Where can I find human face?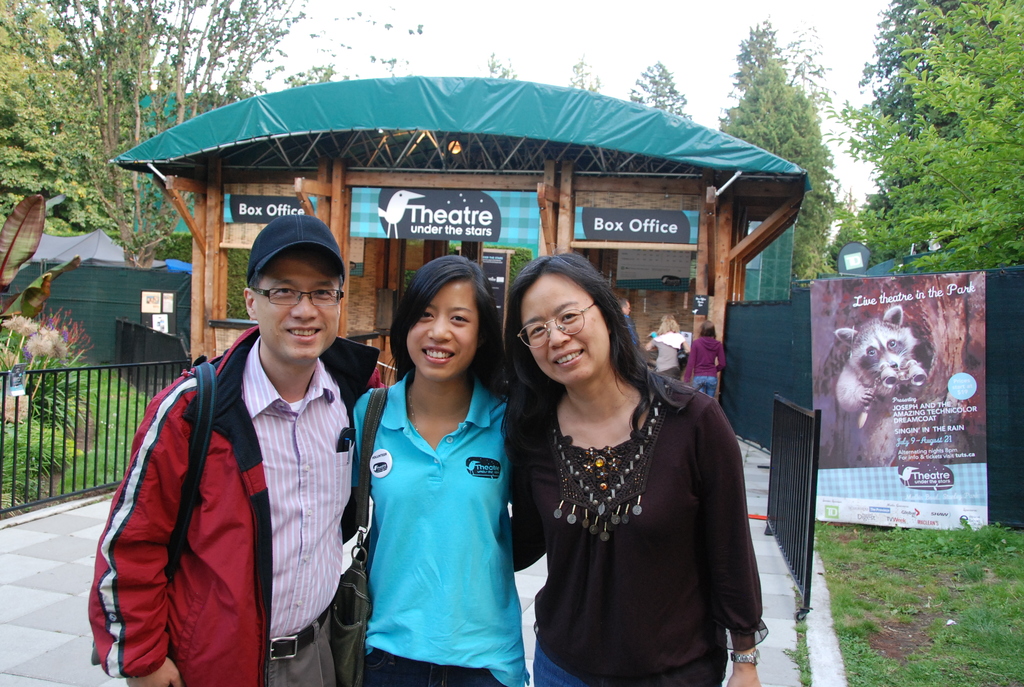
You can find it at <region>408, 282, 478, 384</region>.
